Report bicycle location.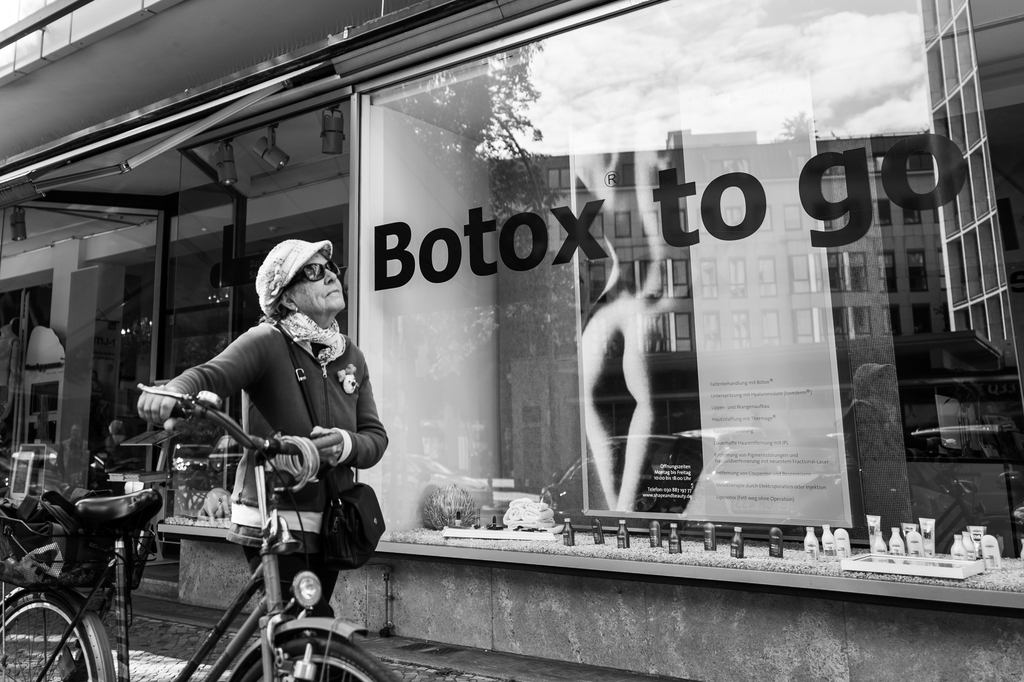
Report: region(49, 407, 375, 660).
